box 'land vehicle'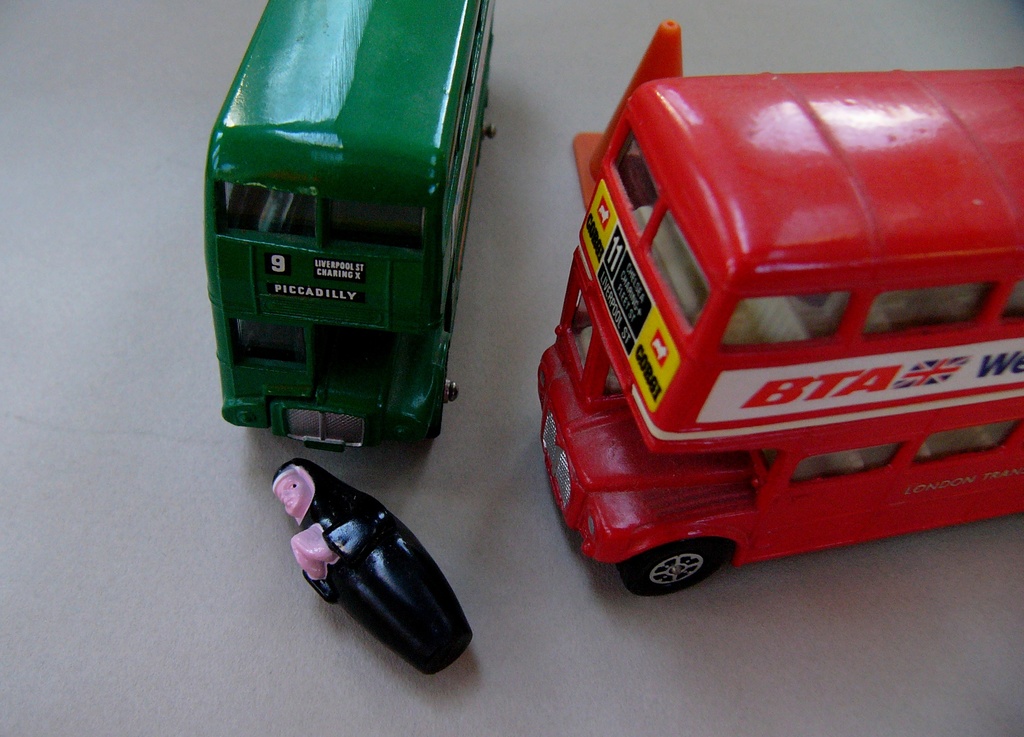
[x1=539, y1=21, x2=1023, y2=596]
